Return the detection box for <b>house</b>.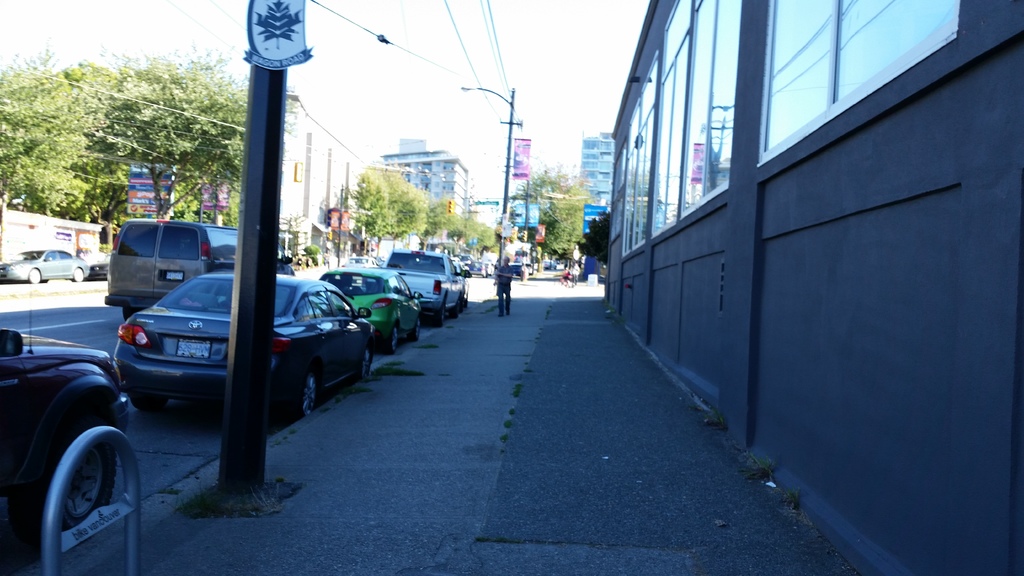
crop(607, 0, 1018, 575).
